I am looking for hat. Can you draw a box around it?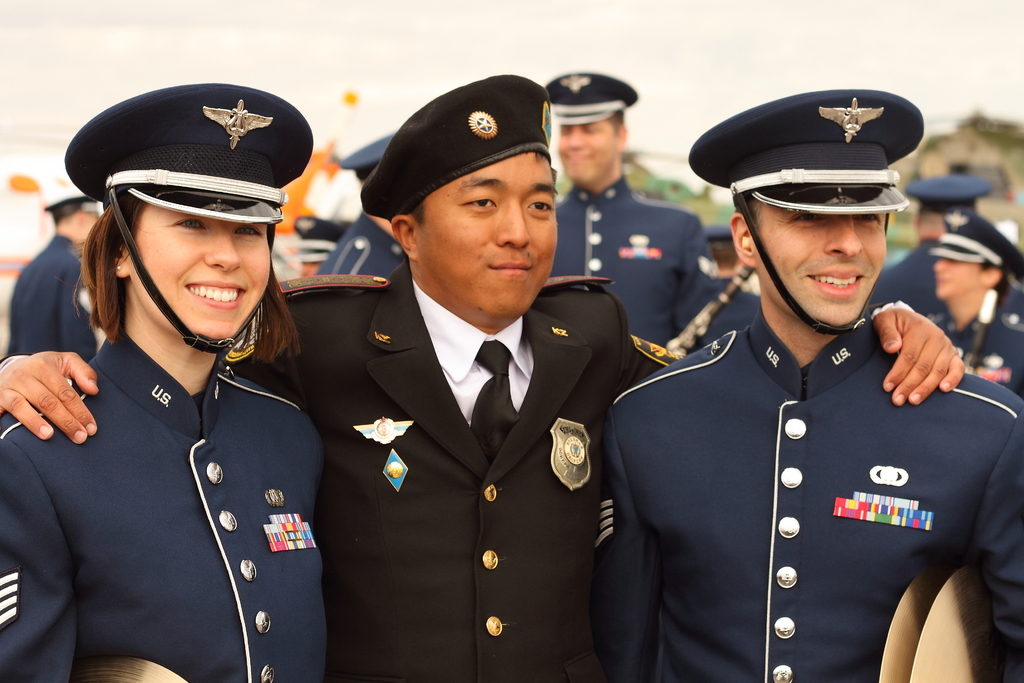
Sure, the bounding box is 684, 88, 925, 336.
